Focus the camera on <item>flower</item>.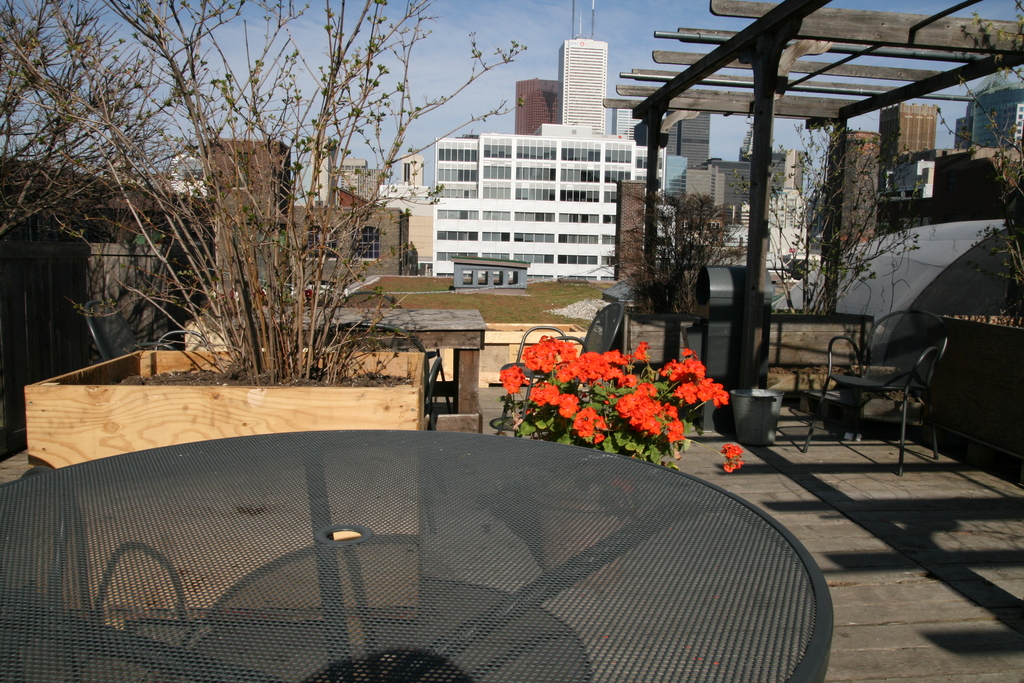
Focus region: 719,436,746,473.
